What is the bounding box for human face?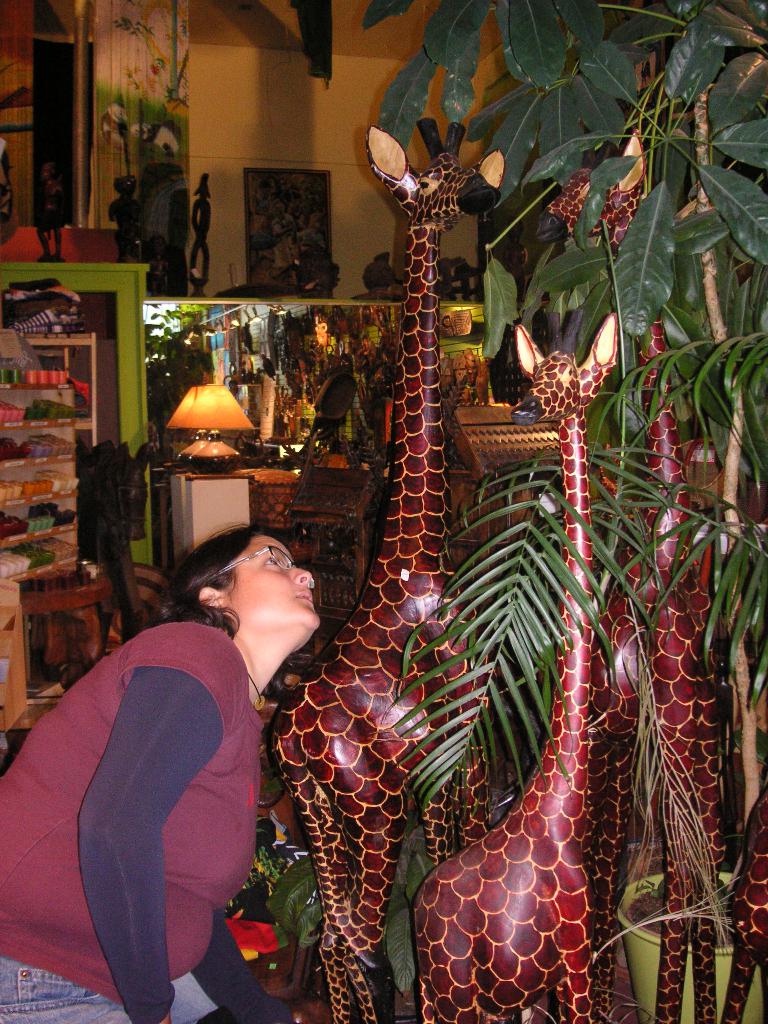
<bbox>226, 538, 324, 633</bbox>.
